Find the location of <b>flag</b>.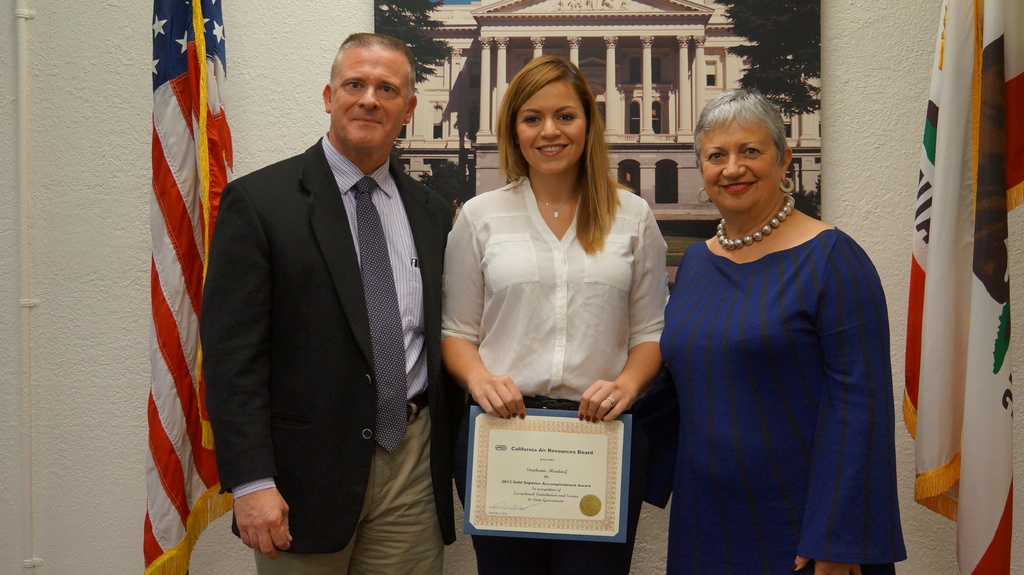
Location: {"left": 120, "top": 6, "right": 232, "bottom": 574}.
